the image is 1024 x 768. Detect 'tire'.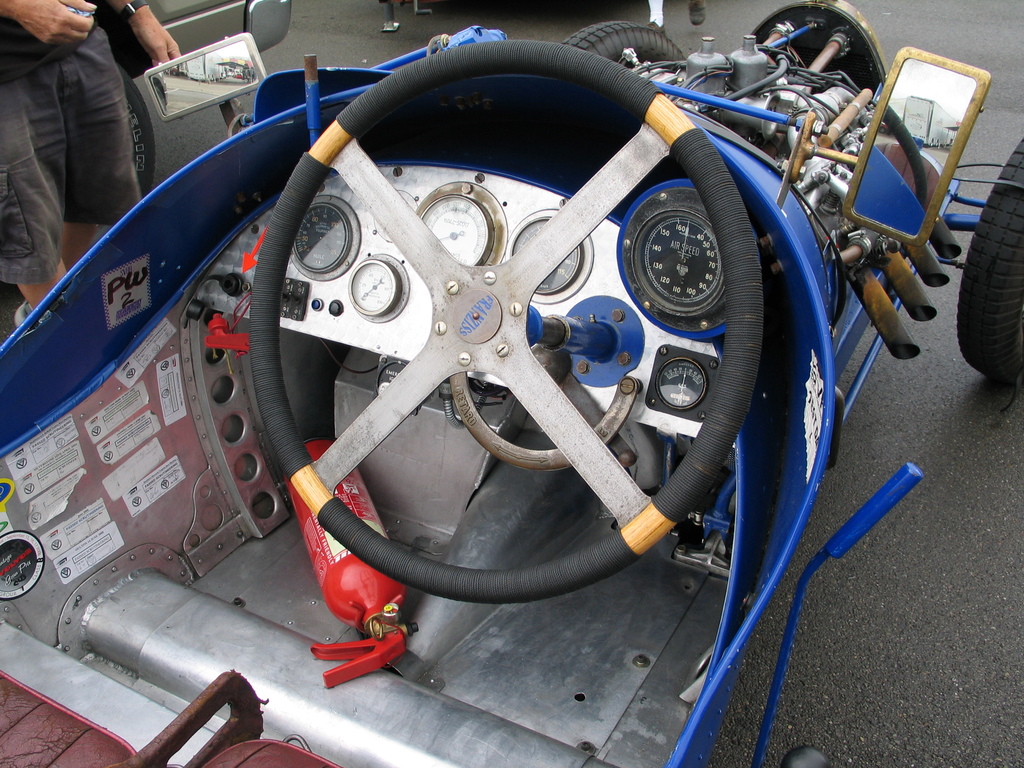
Detection: bbox=(941, 148, 1023, 394).
